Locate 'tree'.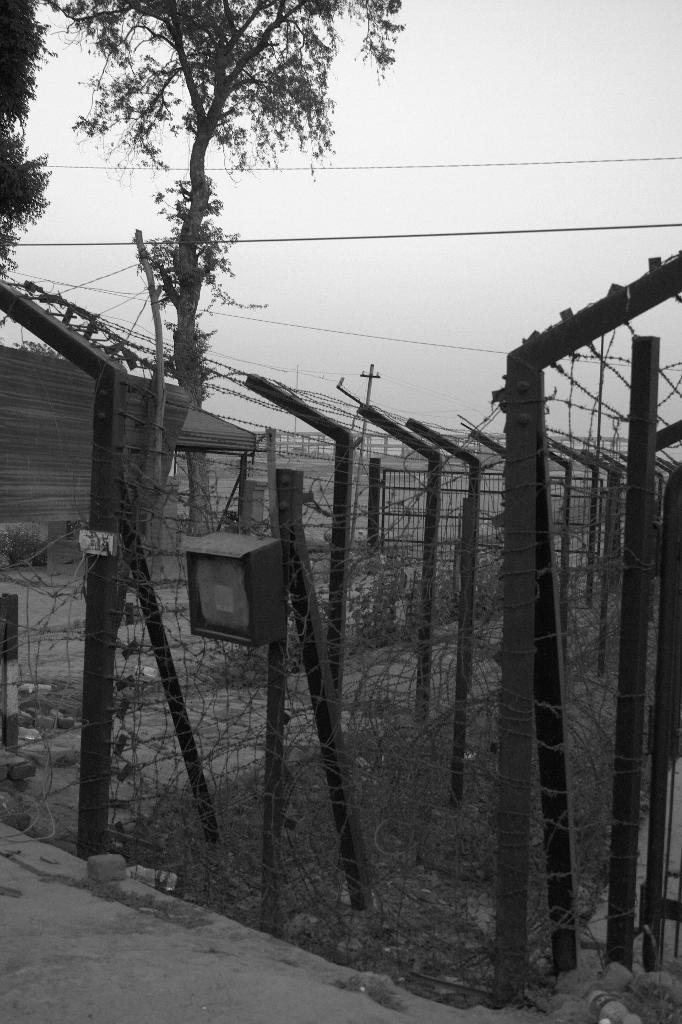
Bounding box: [left=0, top=0, right=58, bottom=287].
